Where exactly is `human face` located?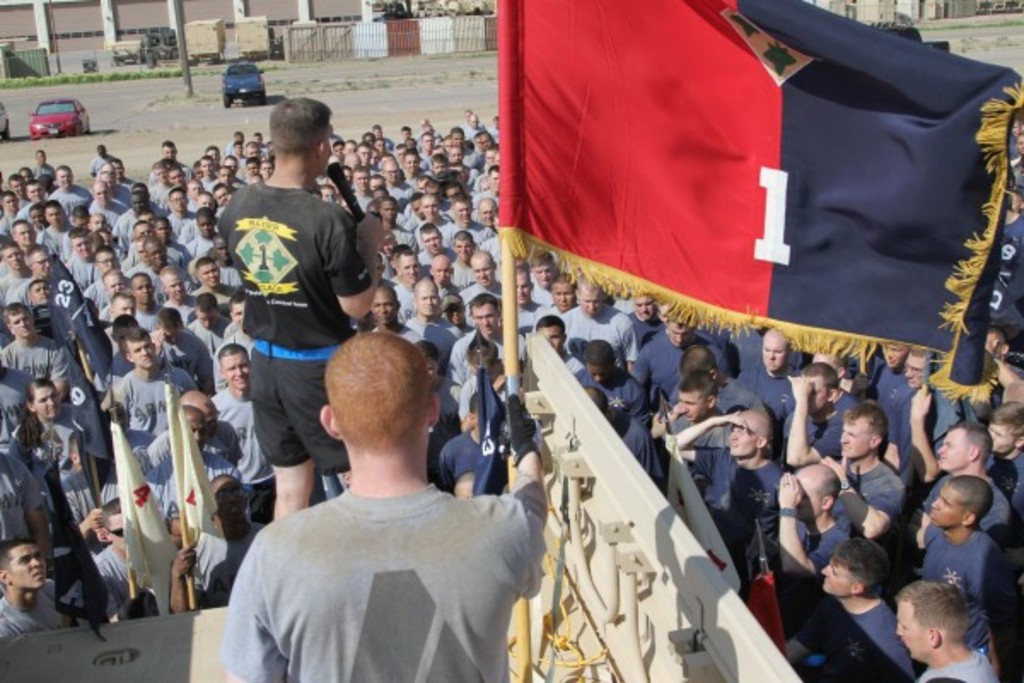
Its bounding box is rect(874, 330, 901, 369).
